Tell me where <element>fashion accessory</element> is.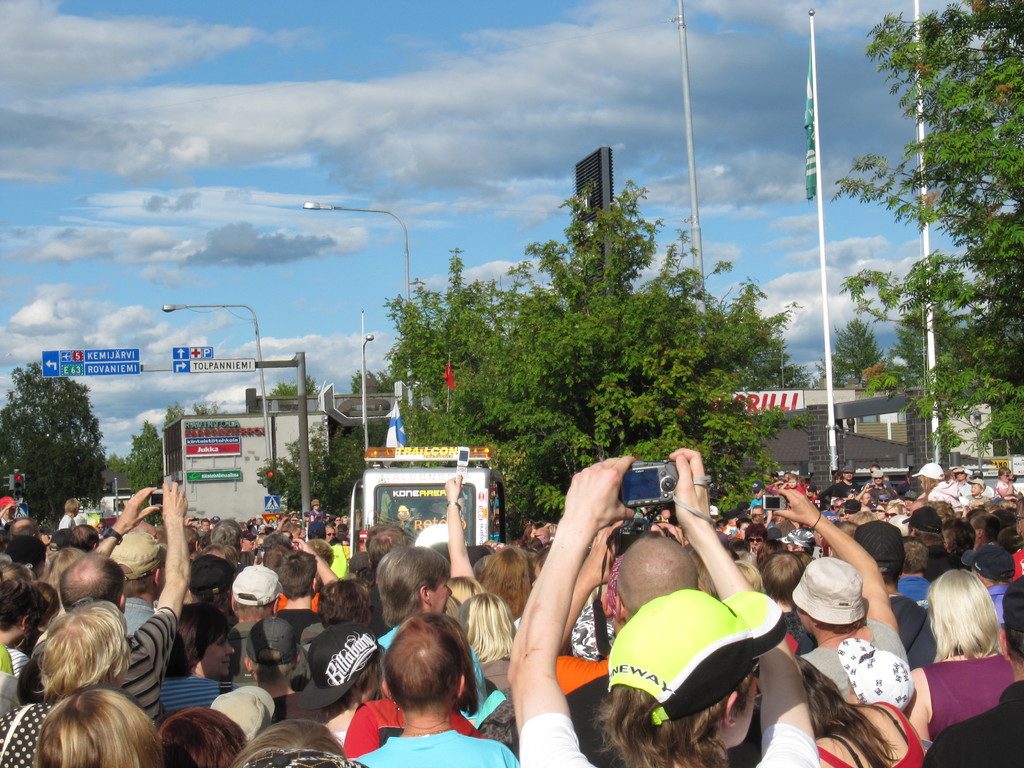
<element>fashion accessory</element> is at (100,527,122,547).
